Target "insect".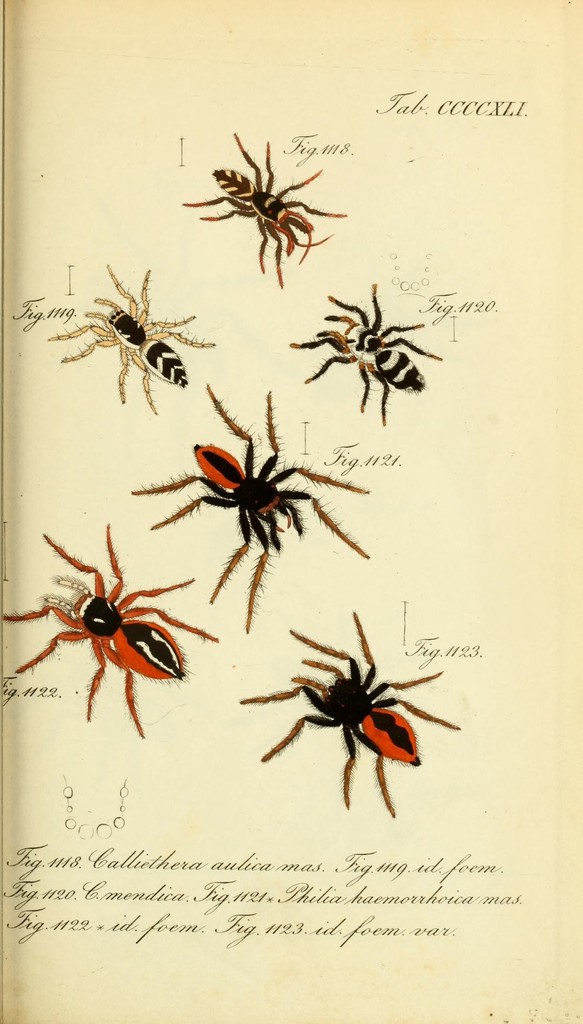
Target region: 45 255 220 423.
